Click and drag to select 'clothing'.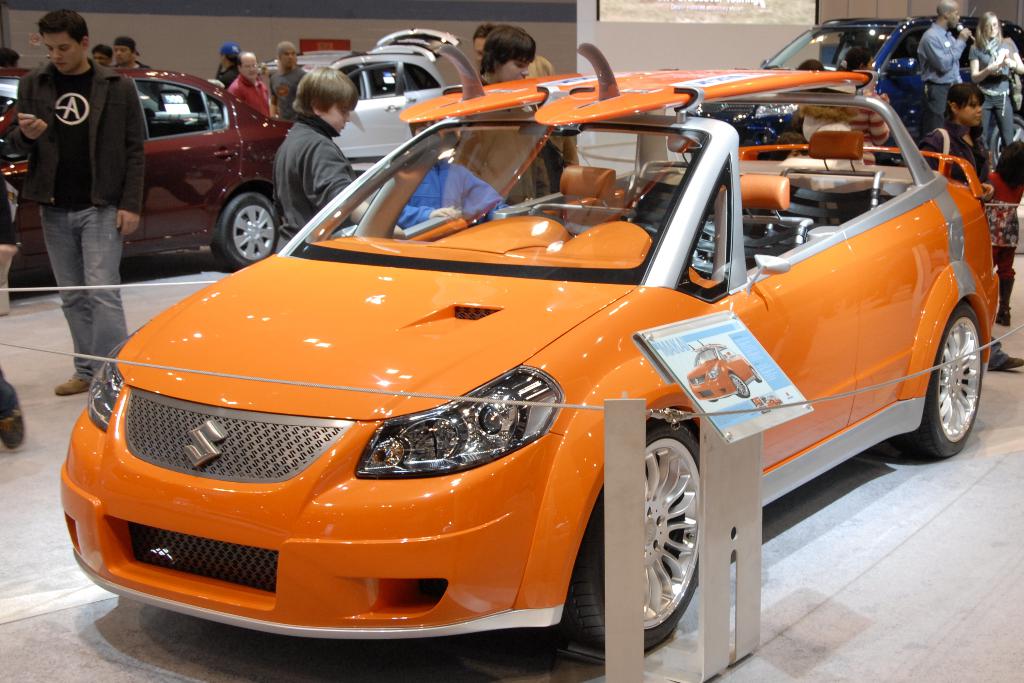
Selection: detection(964, 41, 1022, 142).
